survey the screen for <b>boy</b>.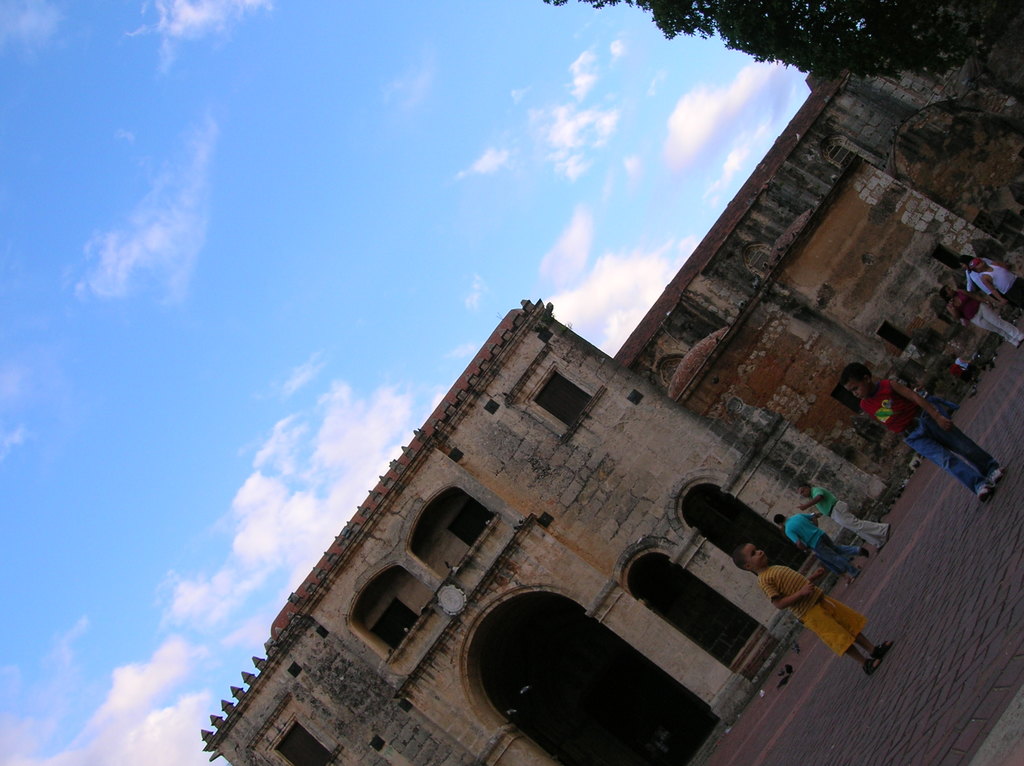
Survey found: l=947, t=361, r=984, b=383.
